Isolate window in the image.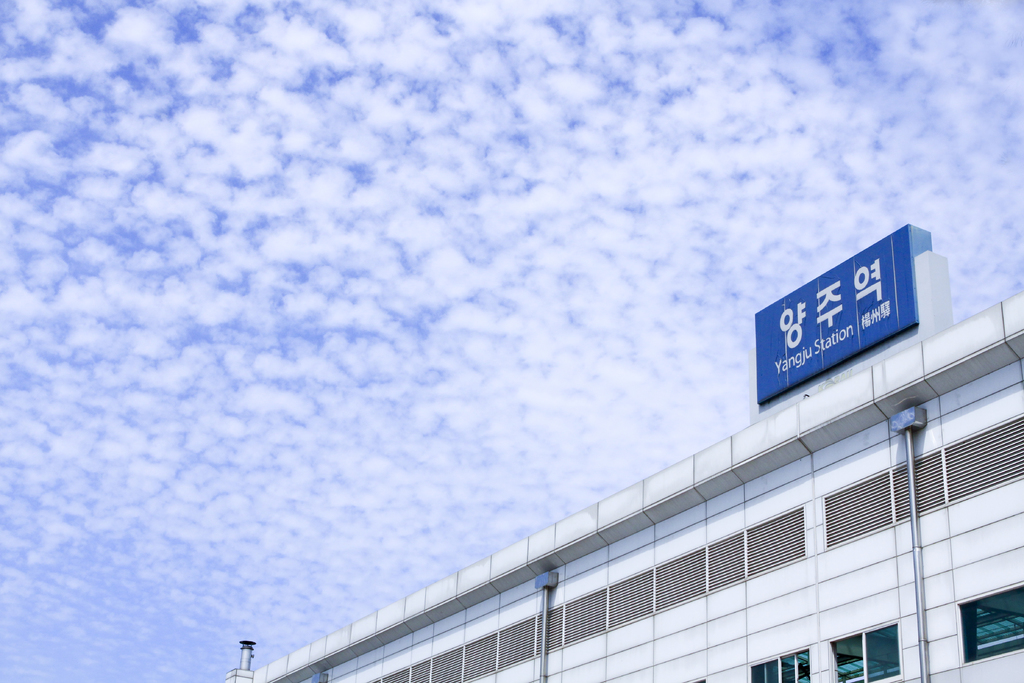
Isolated region: box=[959, 587, 1023, 659].
